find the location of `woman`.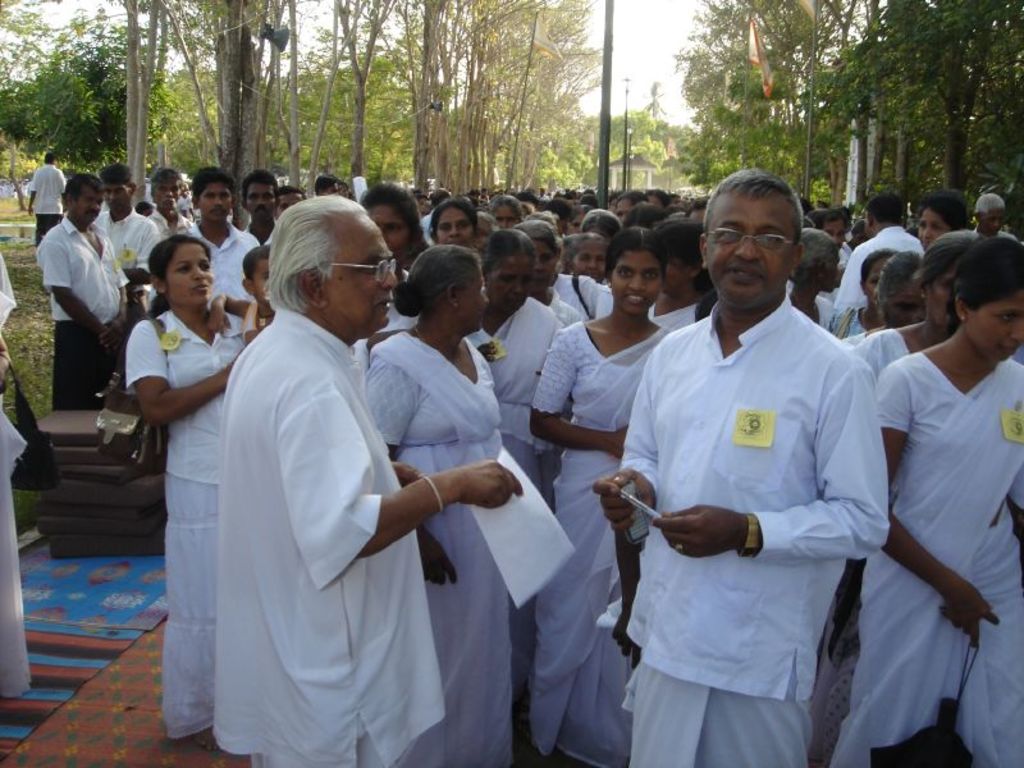
Location: 492, 196, 525, 228.
